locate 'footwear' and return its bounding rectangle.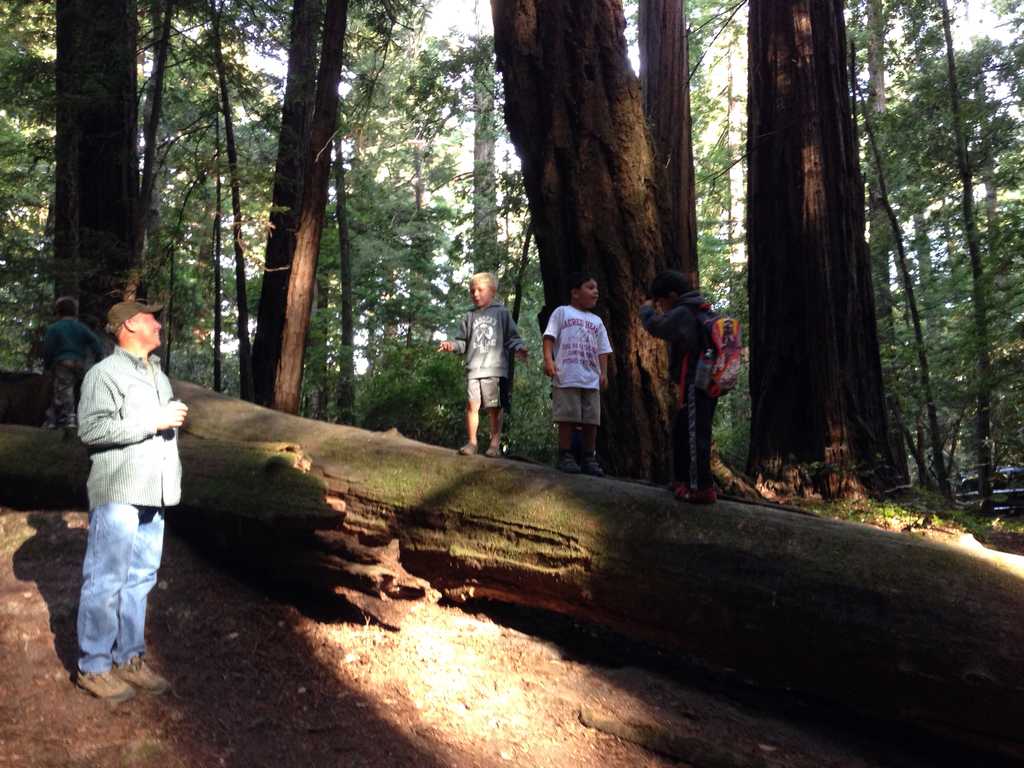
[460, 440, 481, 454].
